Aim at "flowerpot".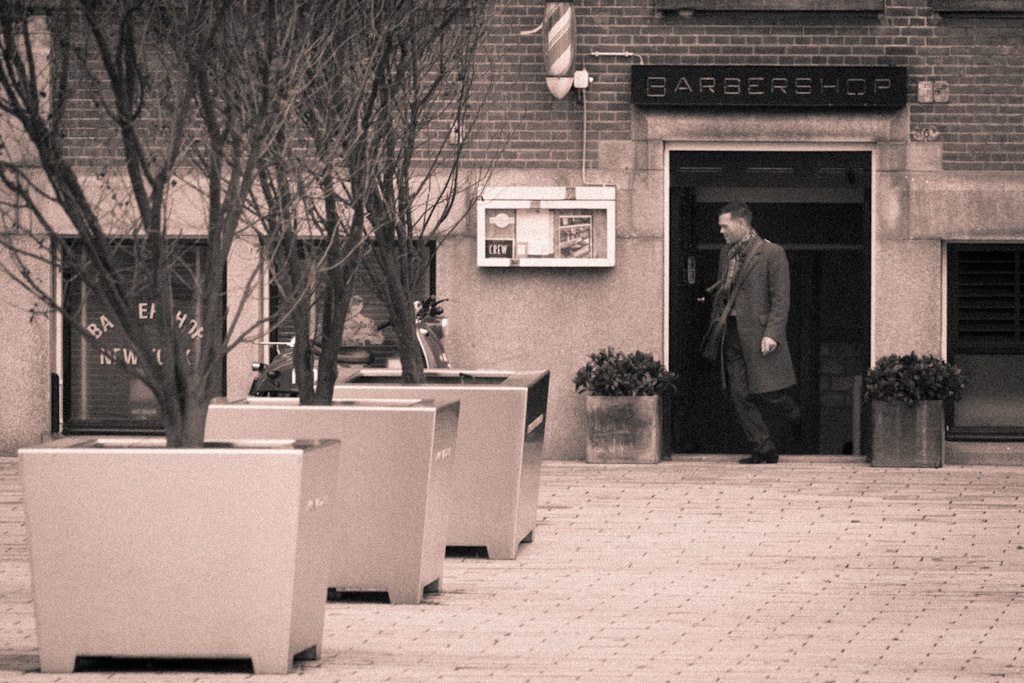
Aimed at crop(11, 419, 326, 662).
